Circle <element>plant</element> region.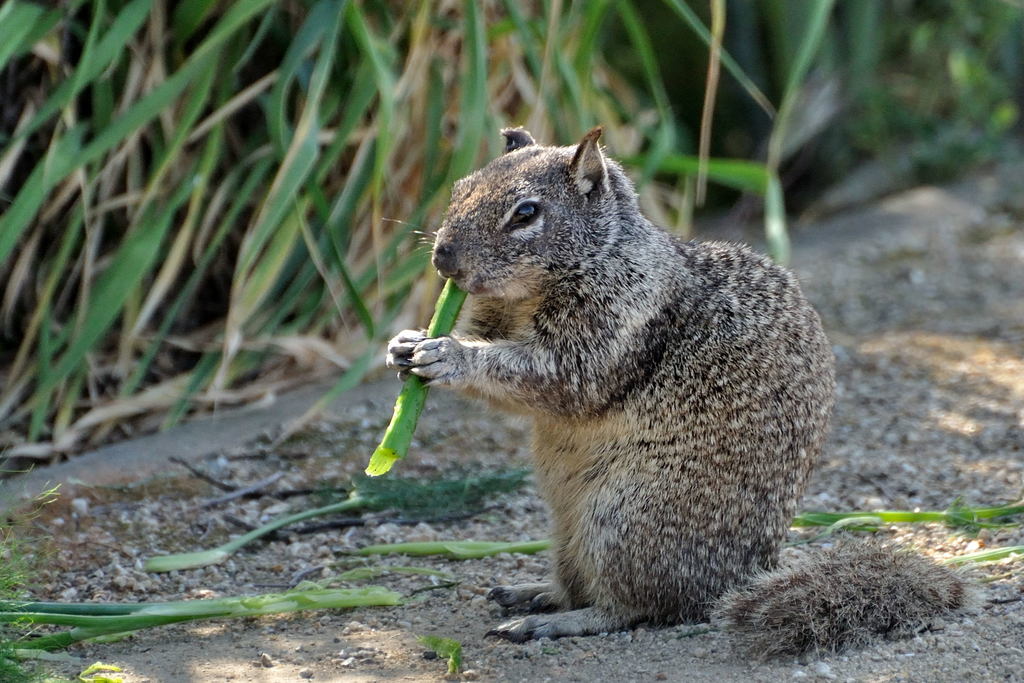
Region: box=[313, 471, 537, 529].
